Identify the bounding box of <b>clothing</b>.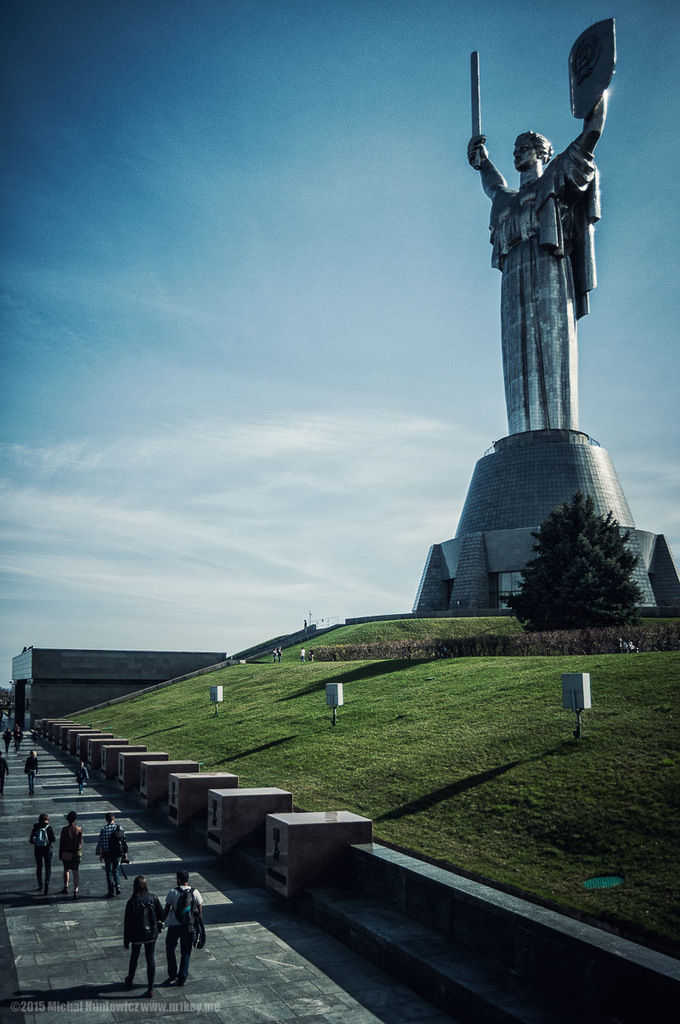
0/758/15/787.
